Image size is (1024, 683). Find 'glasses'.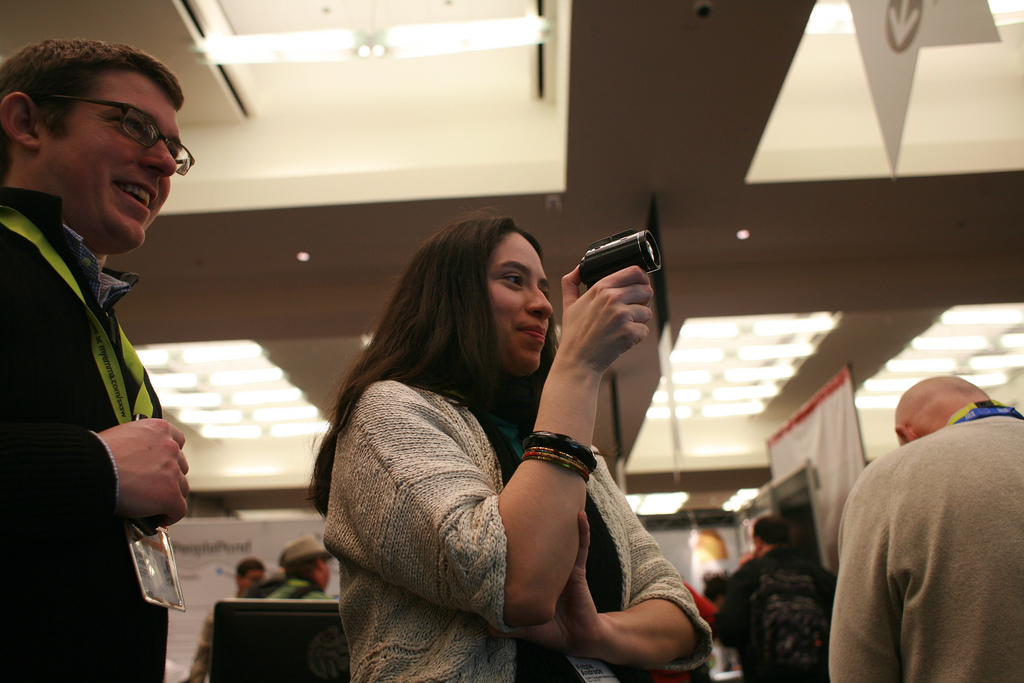
(49, 110, 178, 165).
